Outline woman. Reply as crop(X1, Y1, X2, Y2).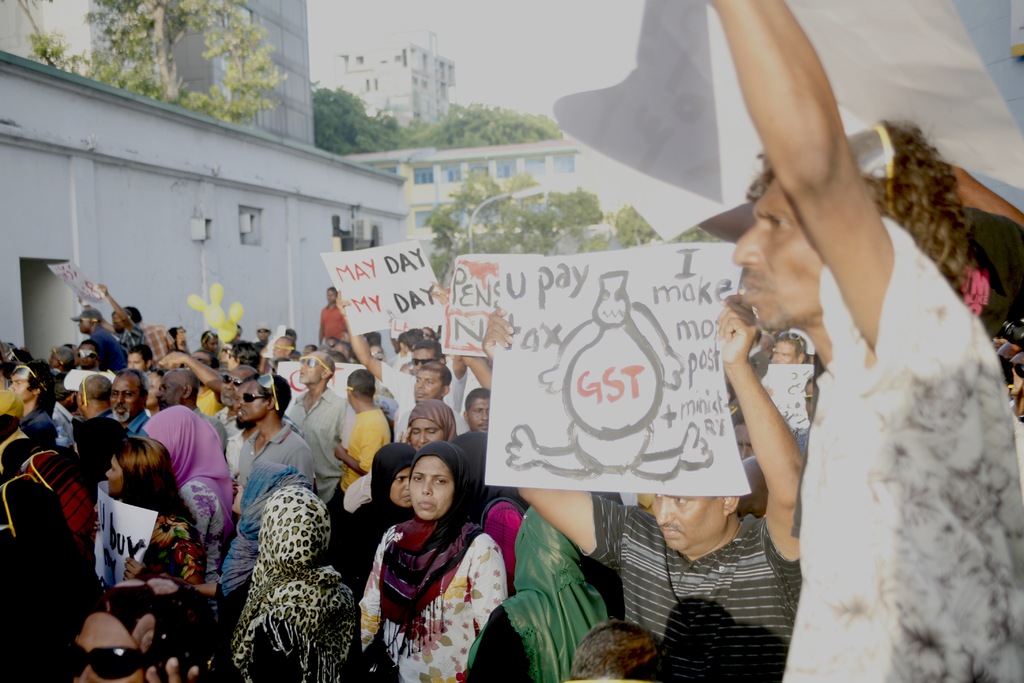
crop(328, 440, 414, 596).
